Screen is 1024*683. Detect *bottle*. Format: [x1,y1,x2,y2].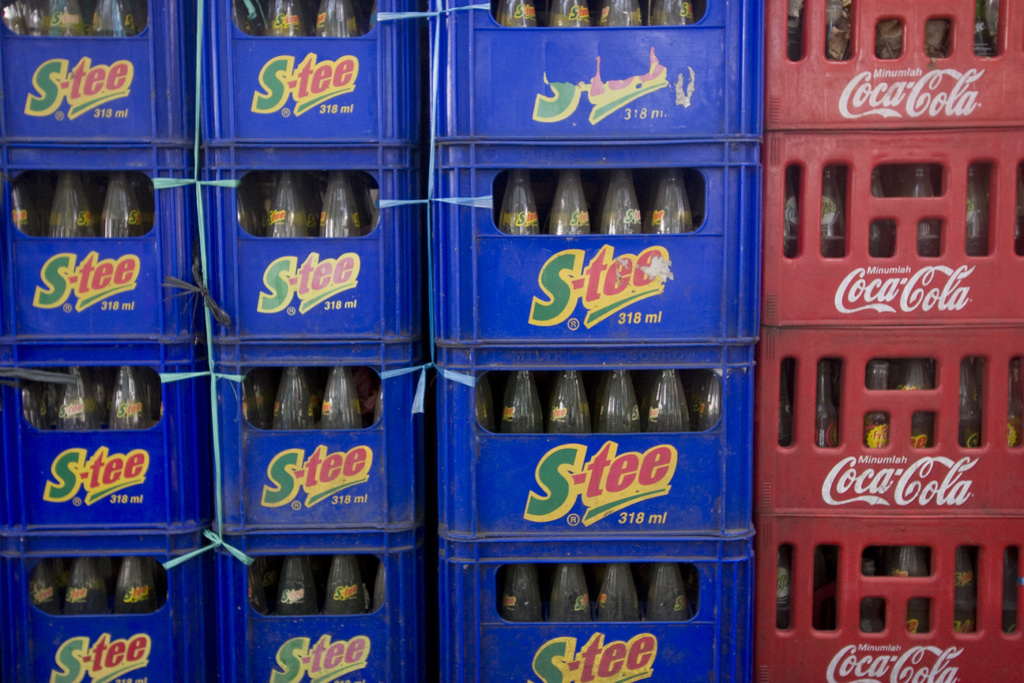
[107,365,147,431].
